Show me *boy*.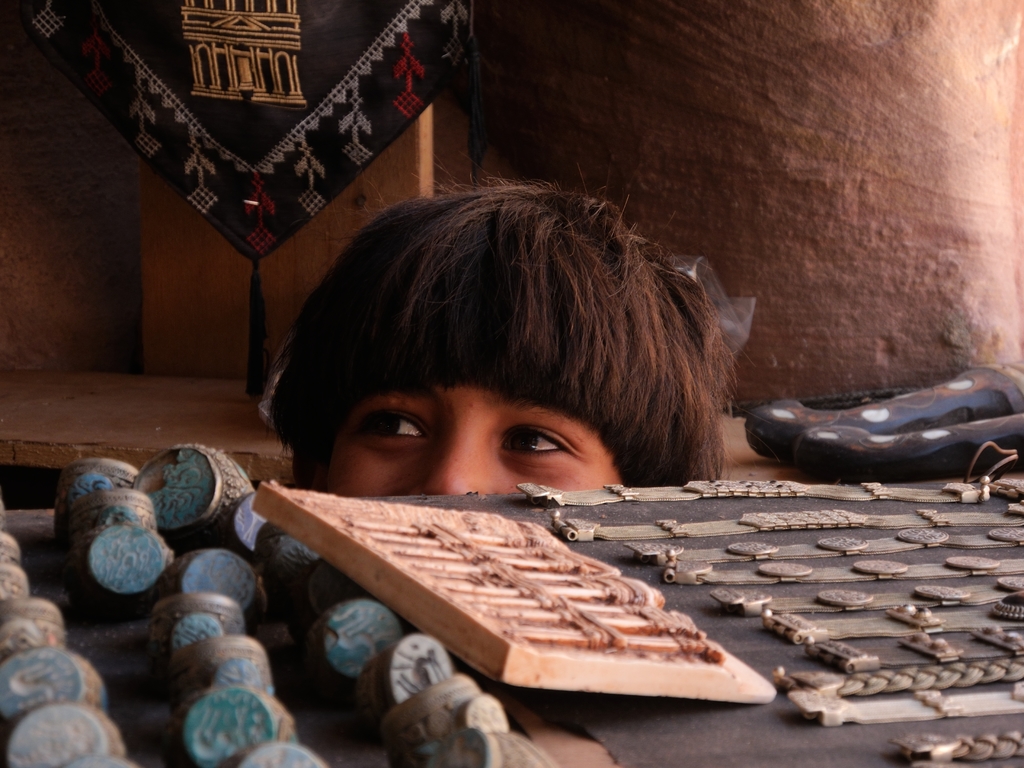
*boy* is here: l=264, t=143, r=783, b=502.
